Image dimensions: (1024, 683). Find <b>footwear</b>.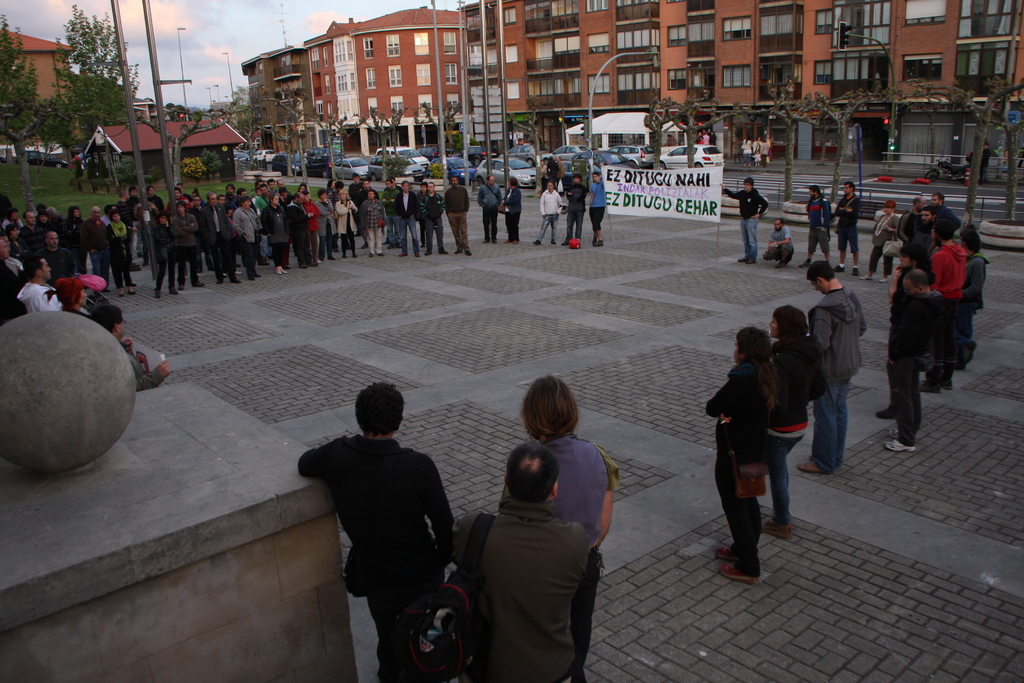
Rect(885, 439, 915, 452).
